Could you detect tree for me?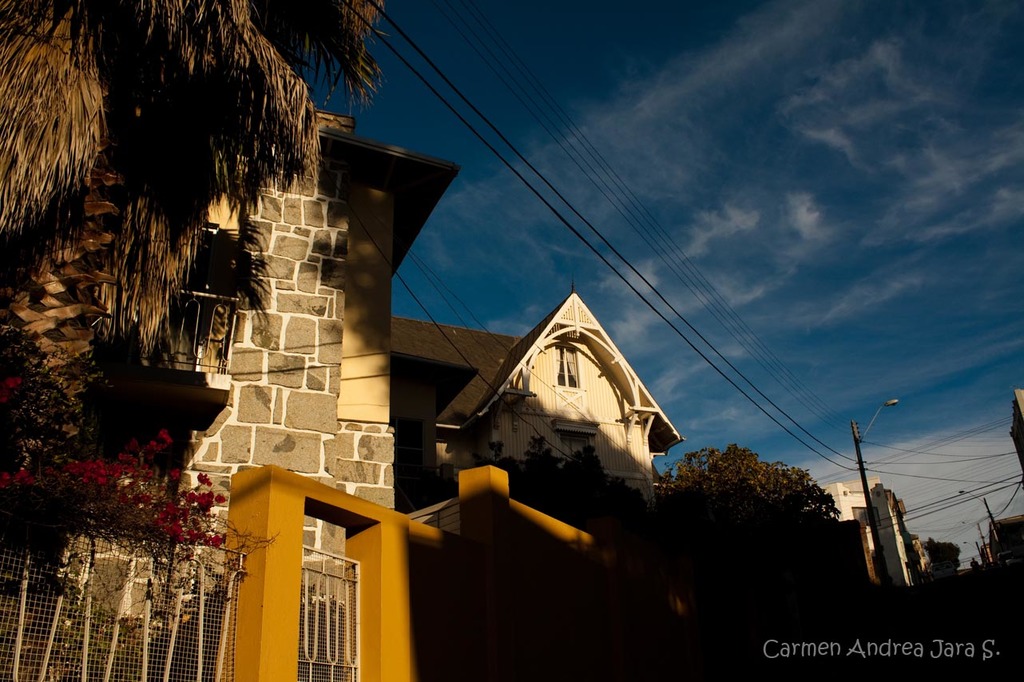
Detection result: l=496, t=450, r=660, b=572.
